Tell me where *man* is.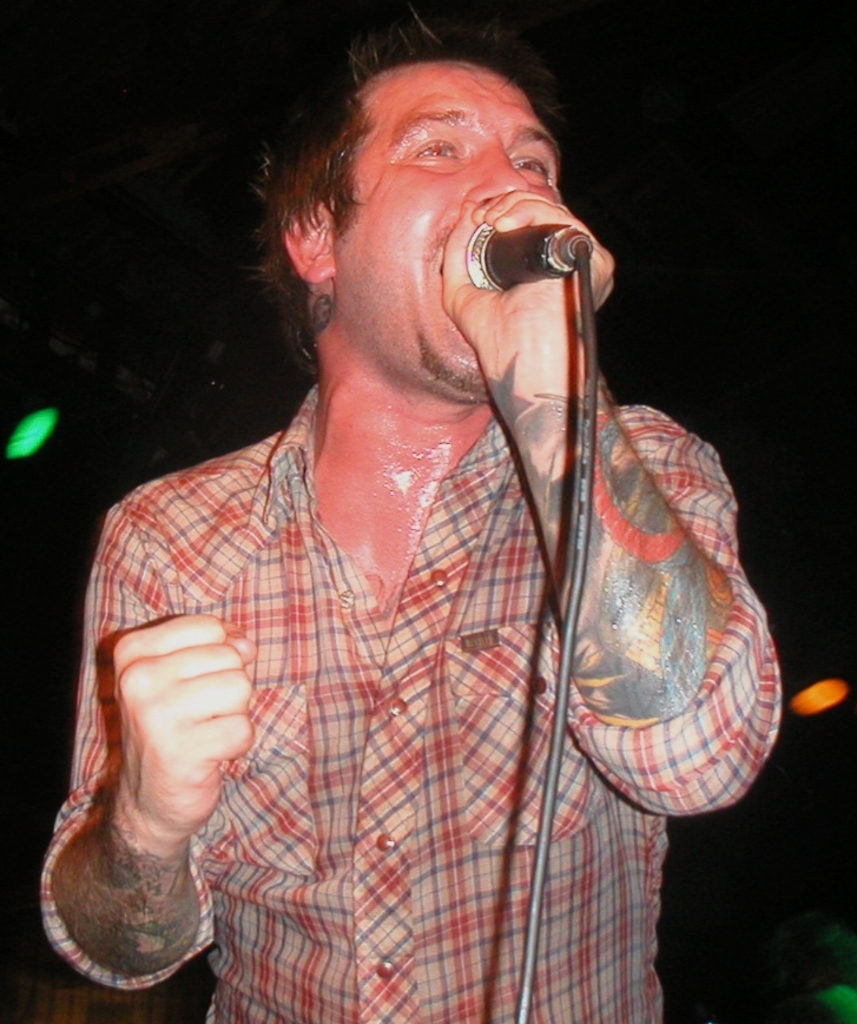
*man* is at Rect(58, 2, 778, 999).
